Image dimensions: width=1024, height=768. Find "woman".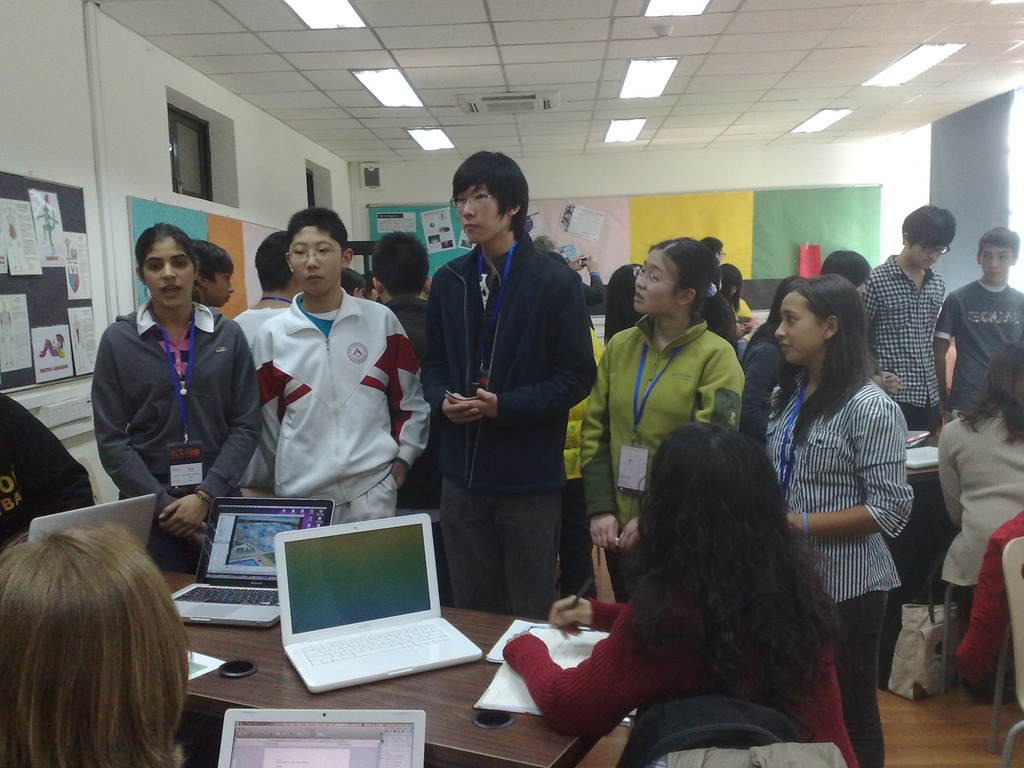
x1=577, y1=230, x2=750, y2=608.
